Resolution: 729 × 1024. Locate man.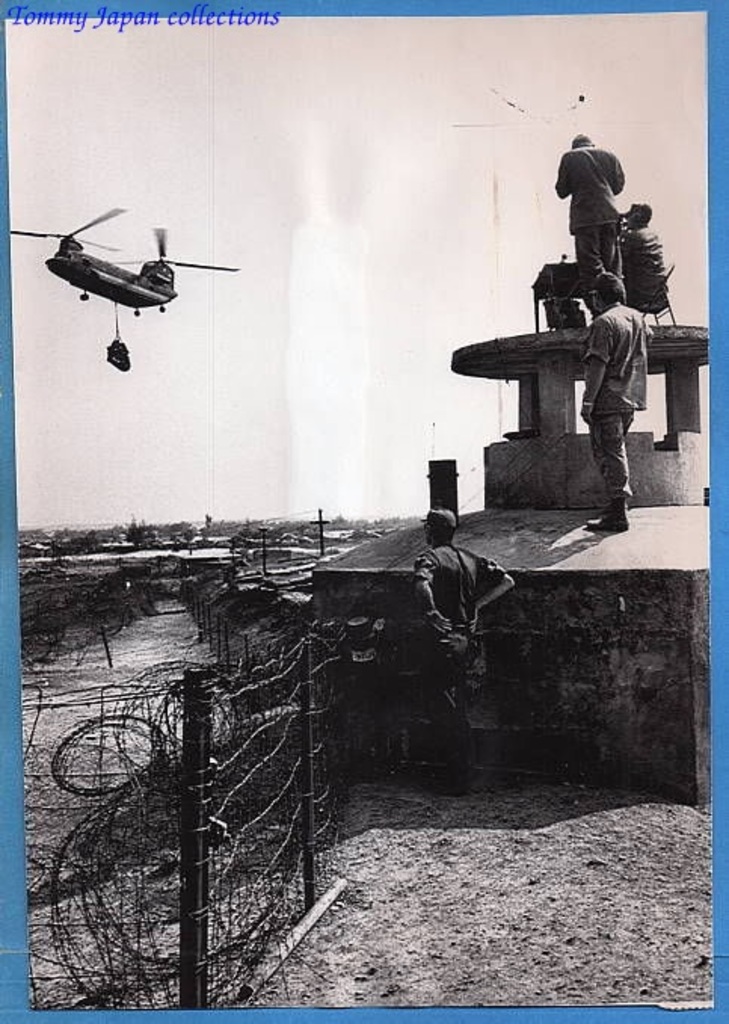
(left=552, top=130, right=628, bottom=304).
